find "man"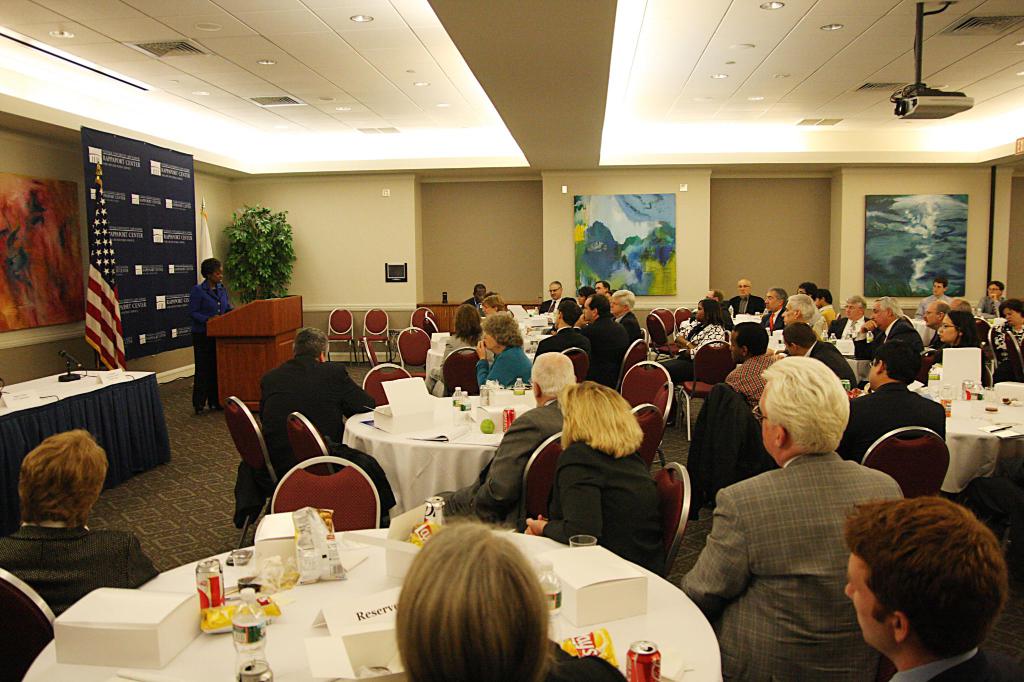
[left=914, top=278, right=953, bottom=316]
